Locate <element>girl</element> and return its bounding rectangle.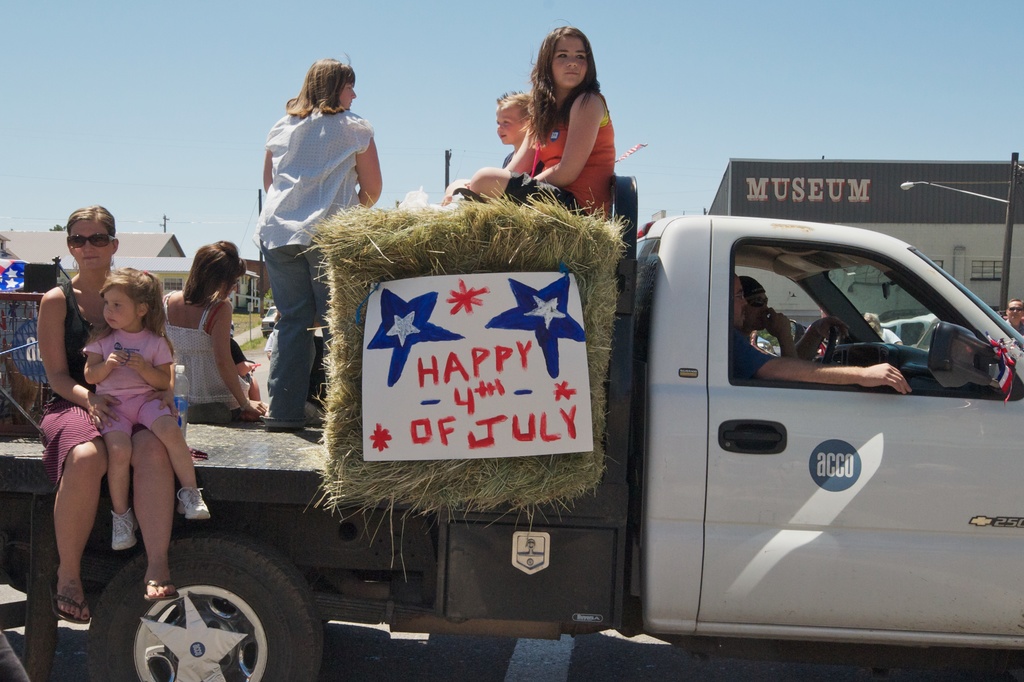
region(163, 241, 266, 417).
